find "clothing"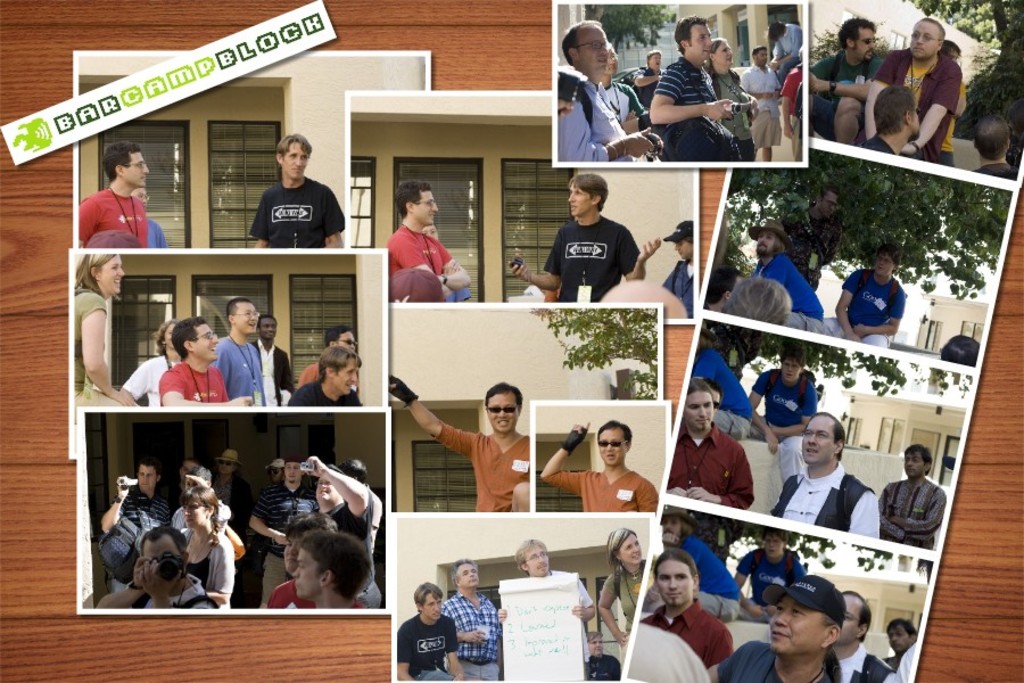
bbox(297, 380, 360, 403)
